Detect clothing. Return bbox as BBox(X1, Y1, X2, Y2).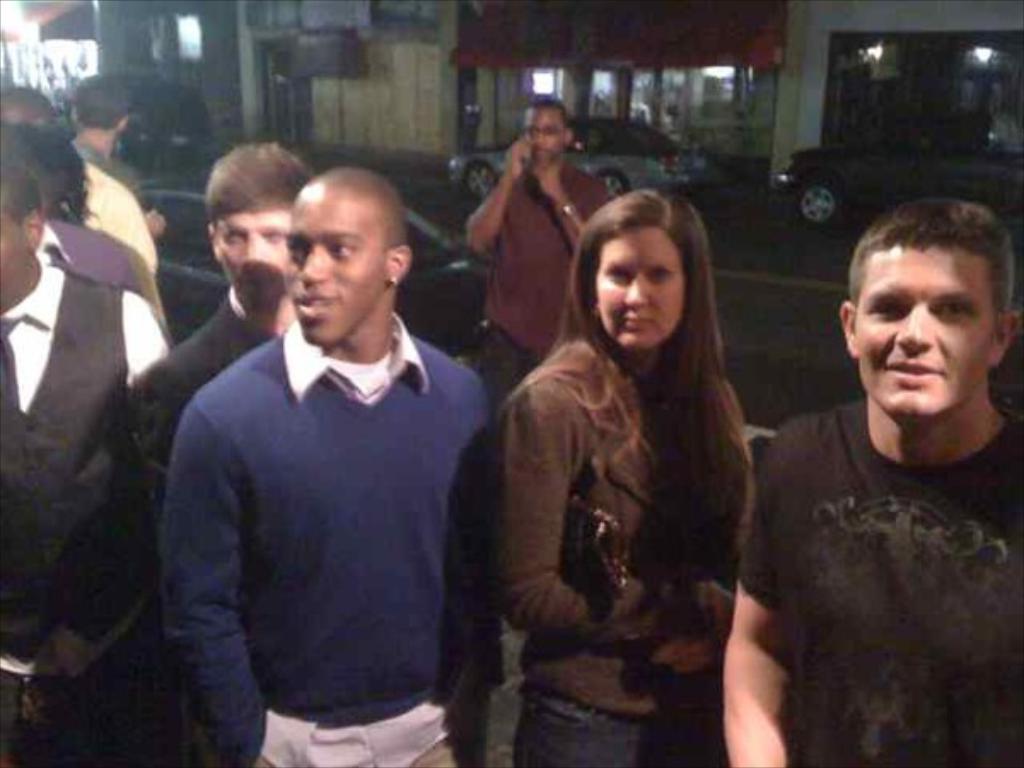
BBox(730, 398, 1022, 766).
